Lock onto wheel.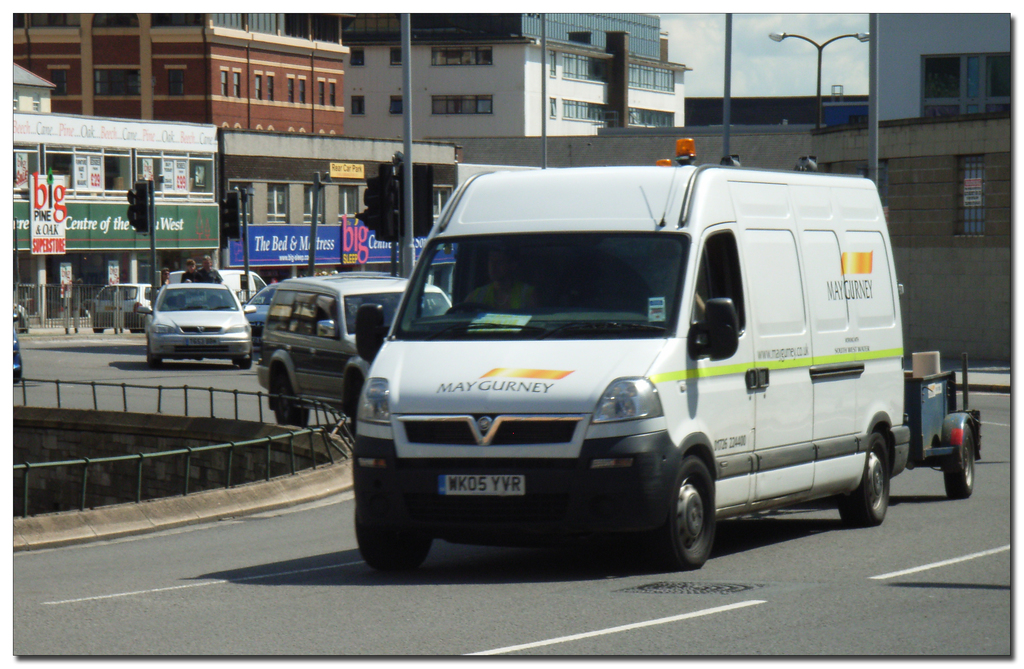
Locked: bbox(939, 433, 971, 497).
